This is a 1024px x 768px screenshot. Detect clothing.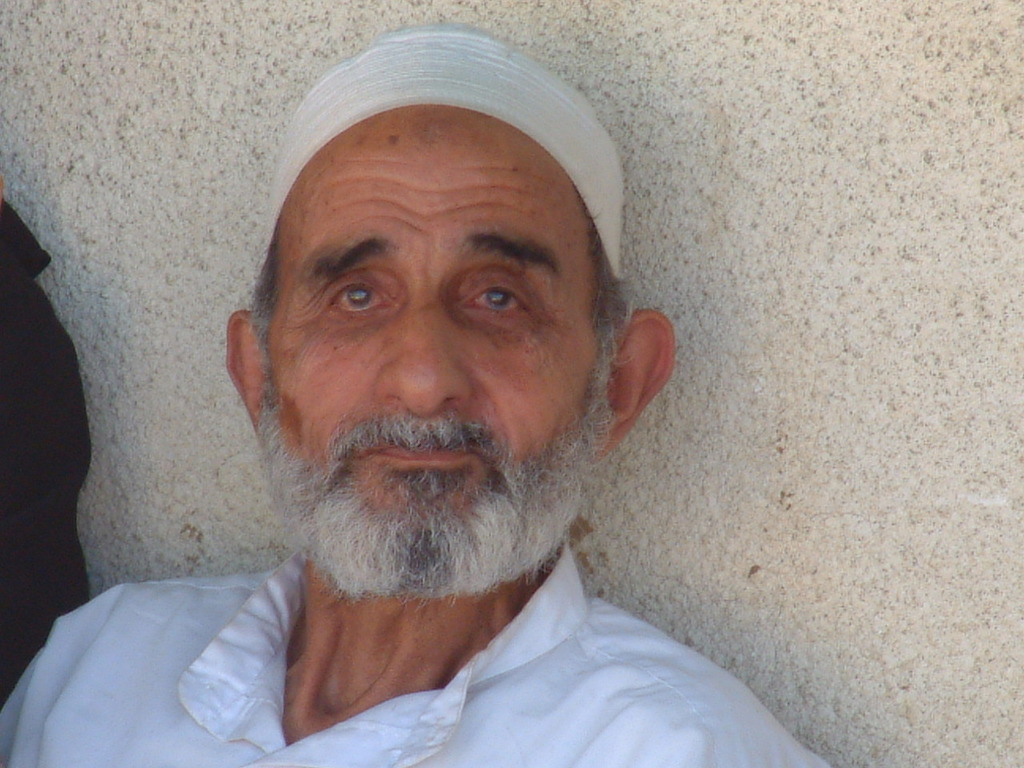
0:193:102:719.
